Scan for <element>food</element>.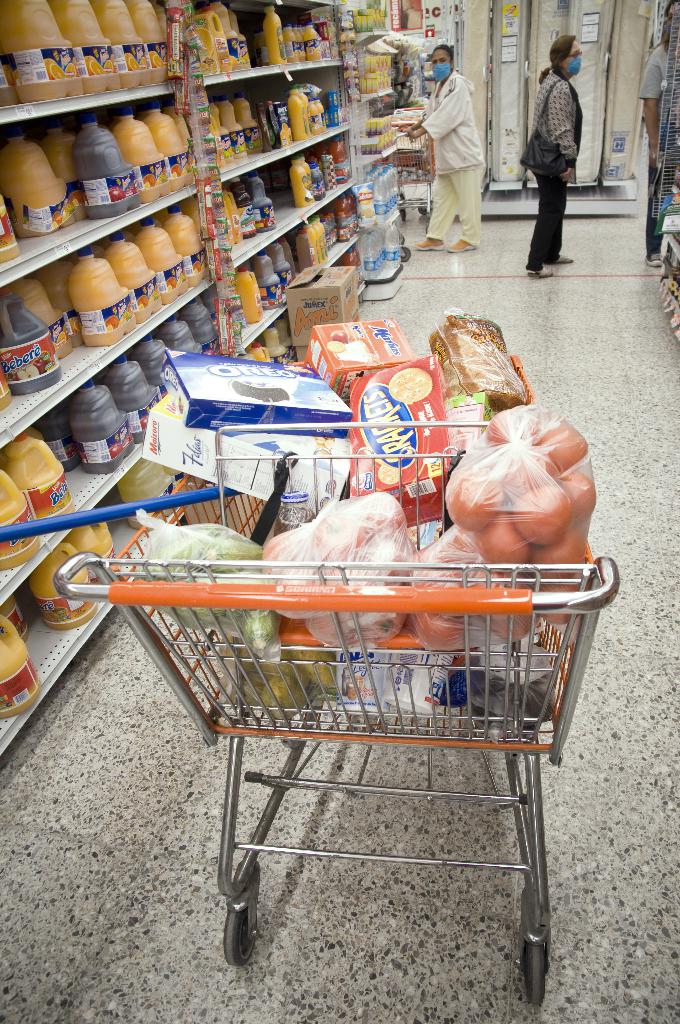
Scan result: l=229, t=54, r=241, b=68.
